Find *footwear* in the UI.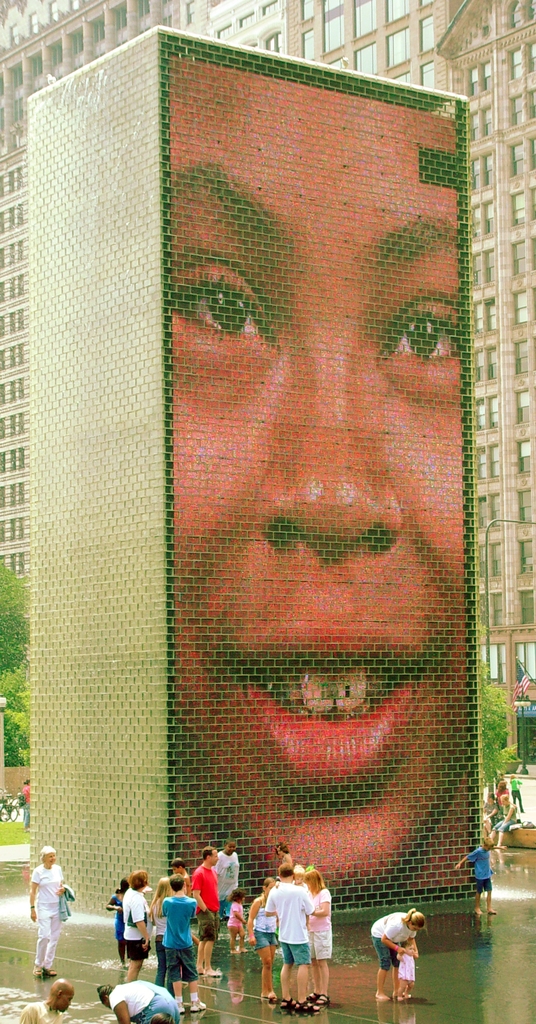
UI element at (x1=176, y1=998, x2=186, y2=1012).
